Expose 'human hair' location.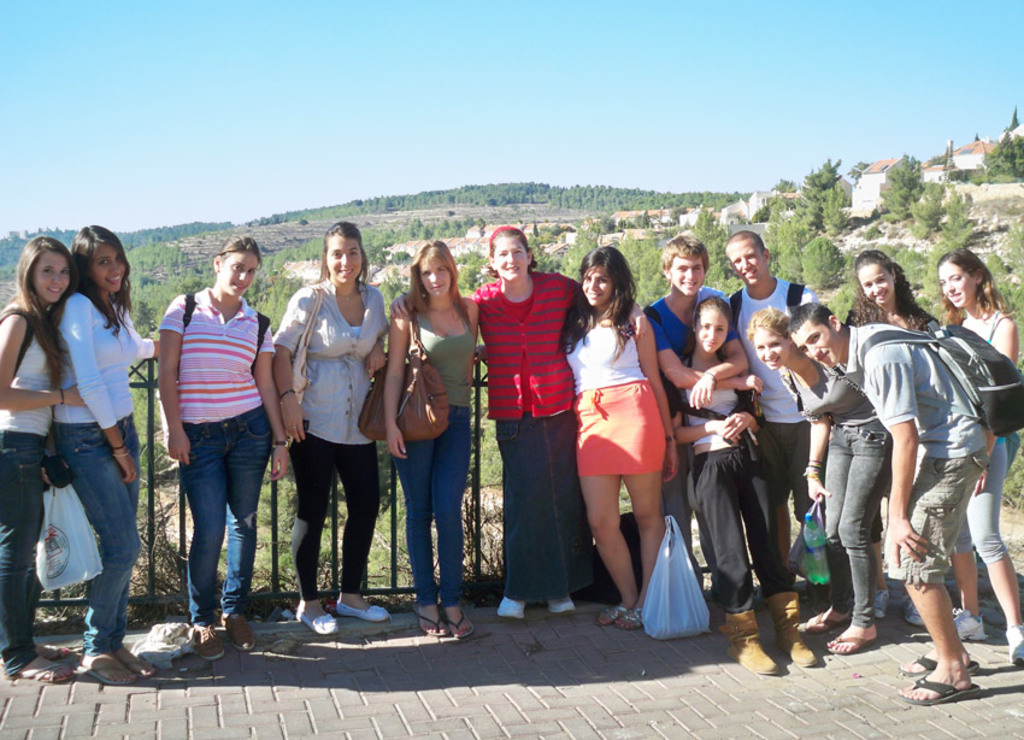
Exposed at 789 300 837 331.
